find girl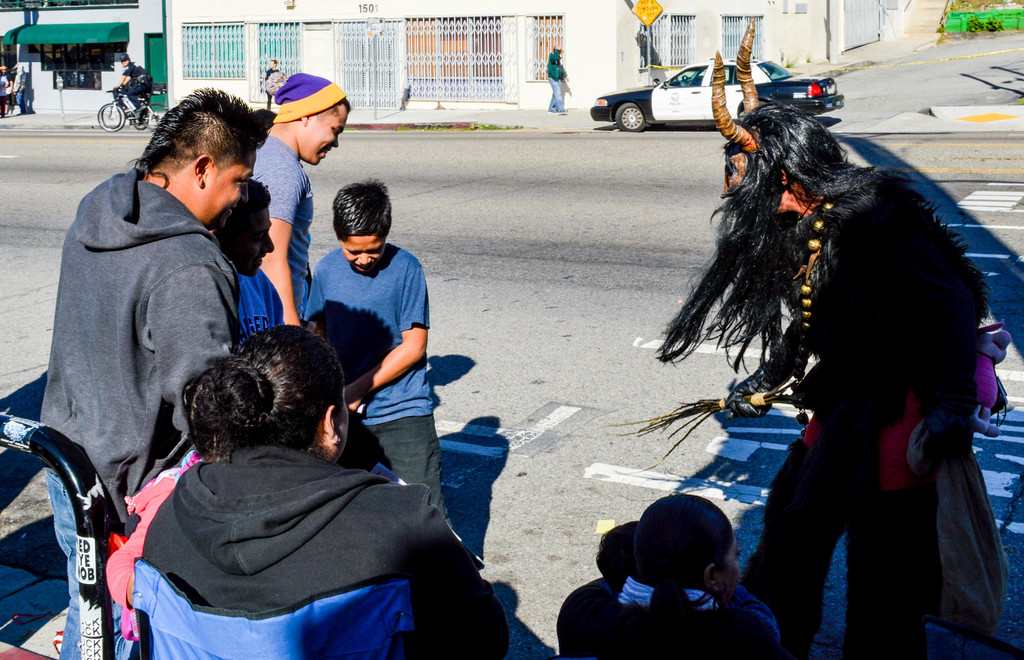
locate(128, 323, 504, 659)
